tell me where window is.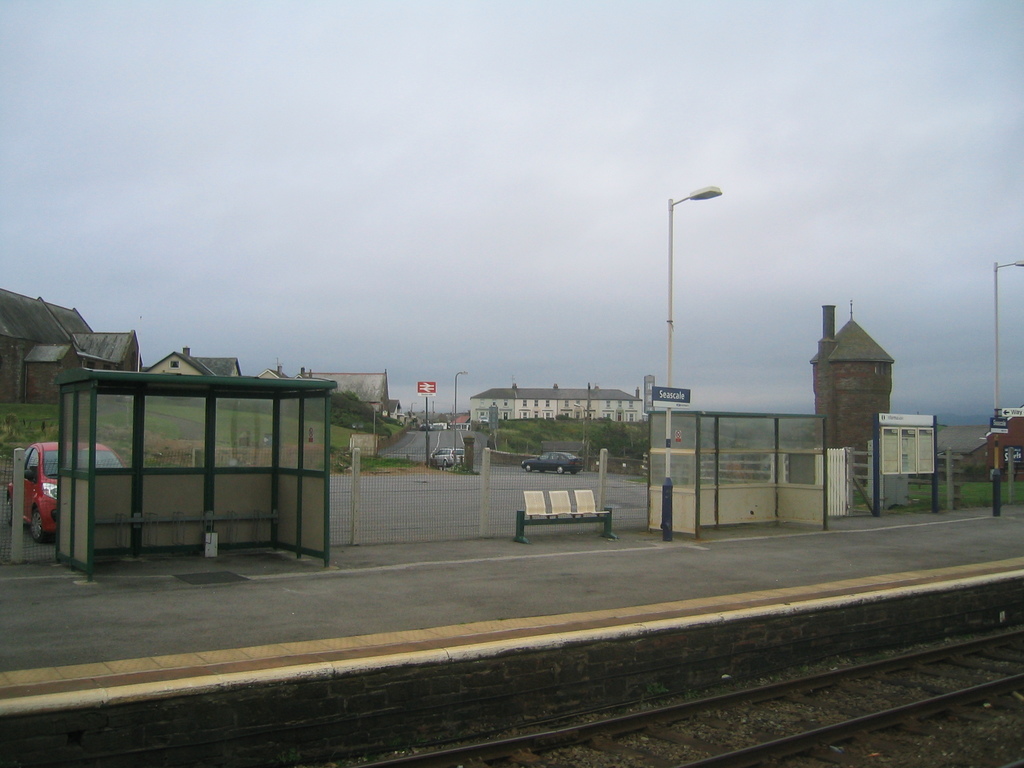
window is at rect(605, 401, 611, 406).
